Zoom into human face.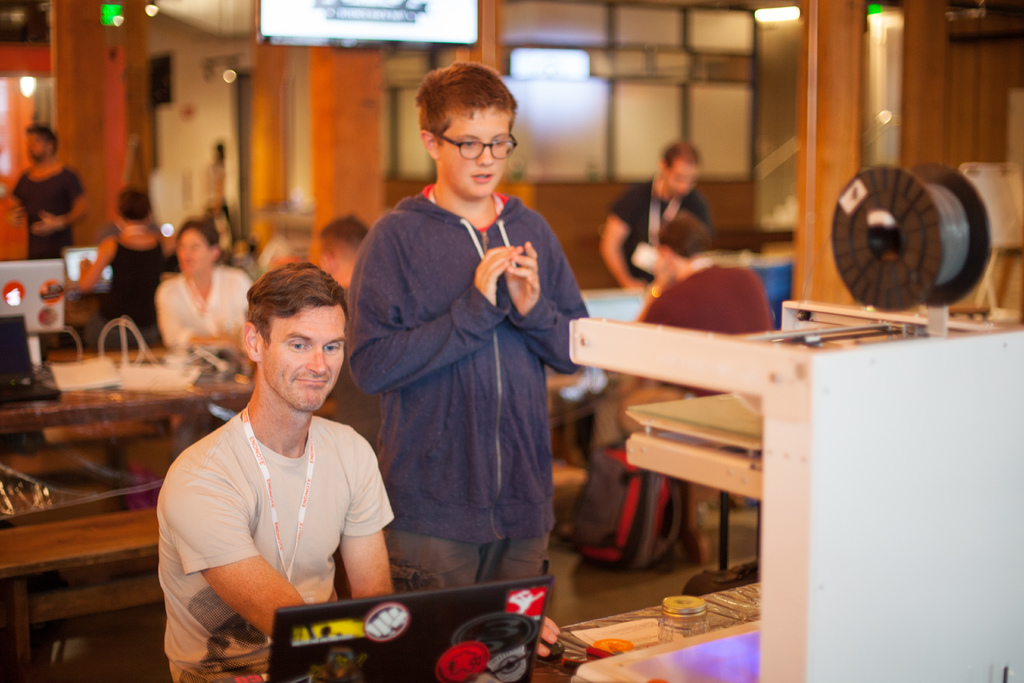
Zoom target: locate(659, 245, 672, 276).
